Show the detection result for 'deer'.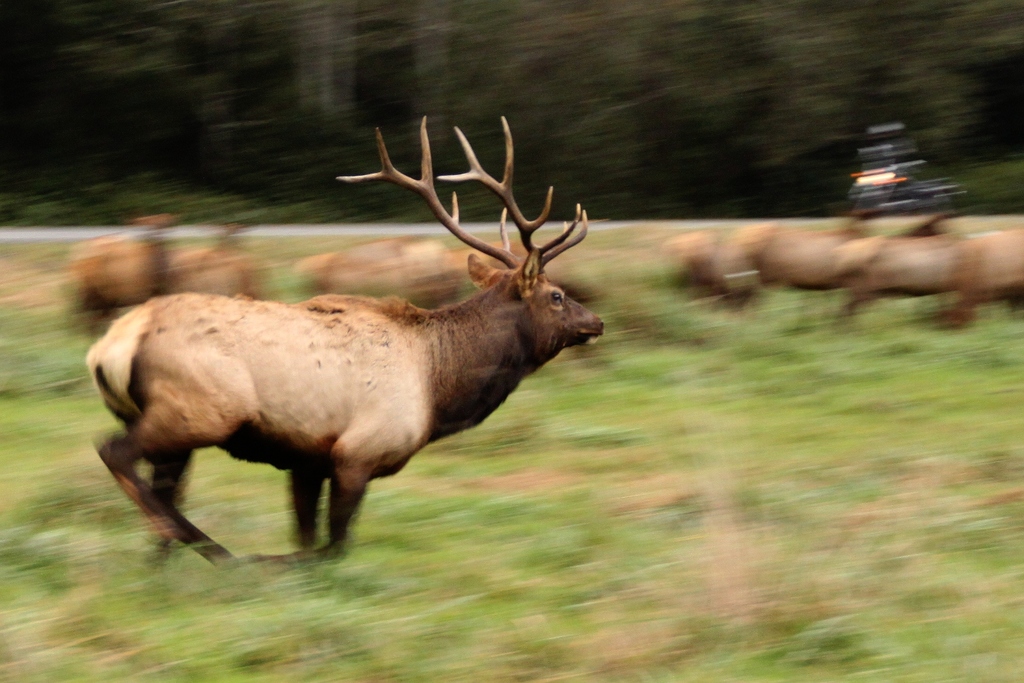
[87, 110, 606, 561].
